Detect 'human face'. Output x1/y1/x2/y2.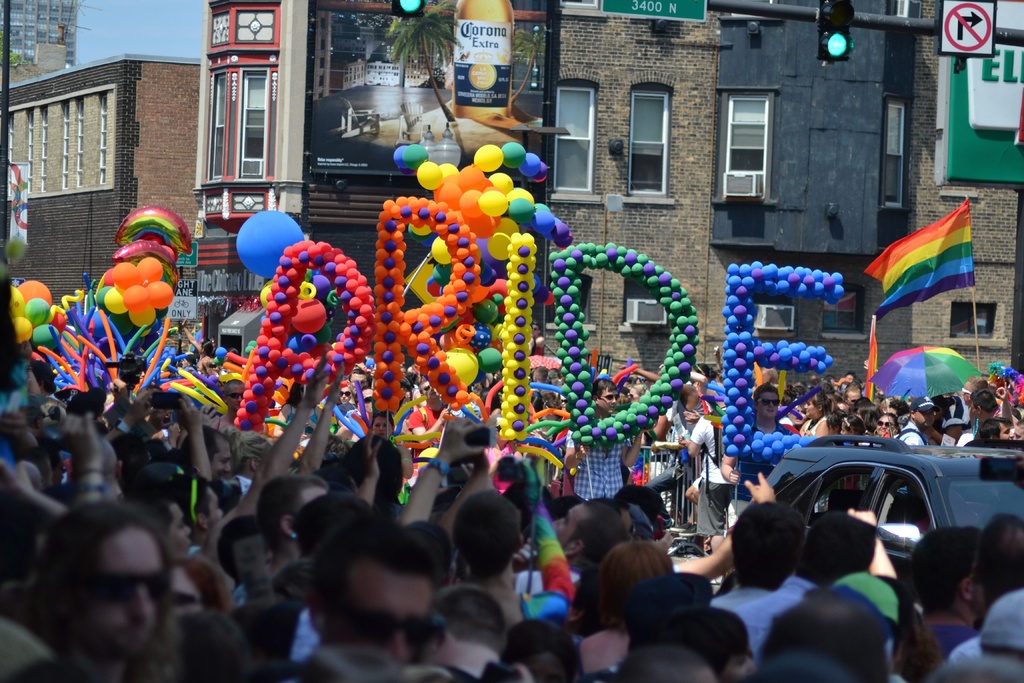
212/434/234/478.
